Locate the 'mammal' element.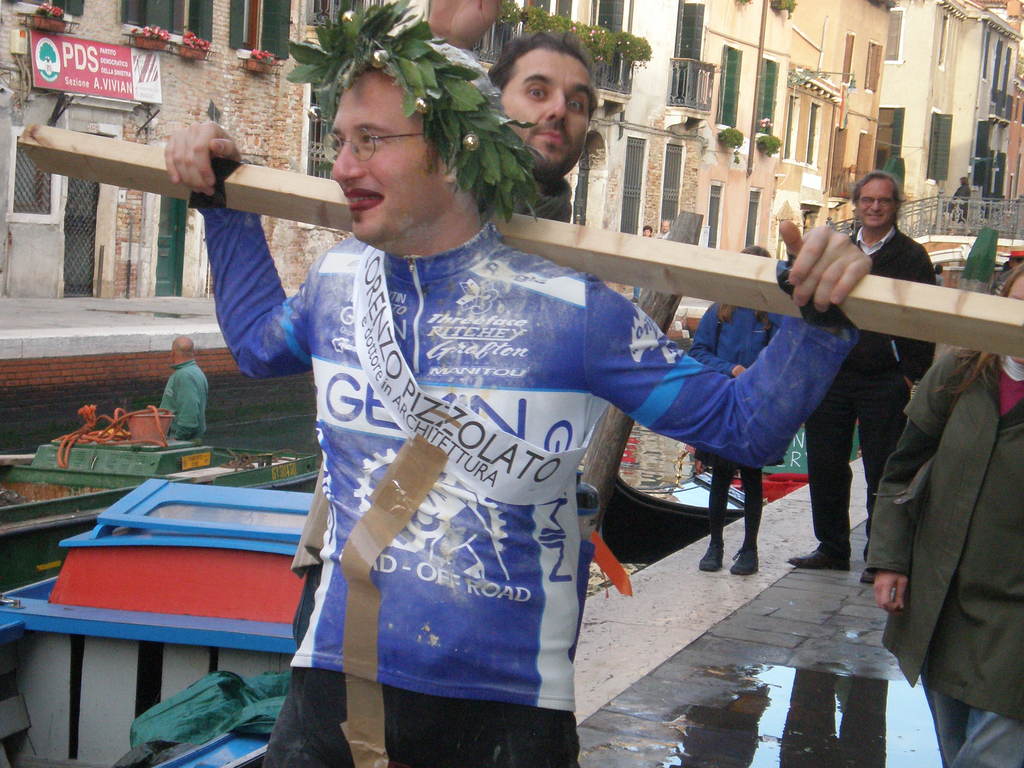
Element bbox: detection(867, 252, 1023, 767).
